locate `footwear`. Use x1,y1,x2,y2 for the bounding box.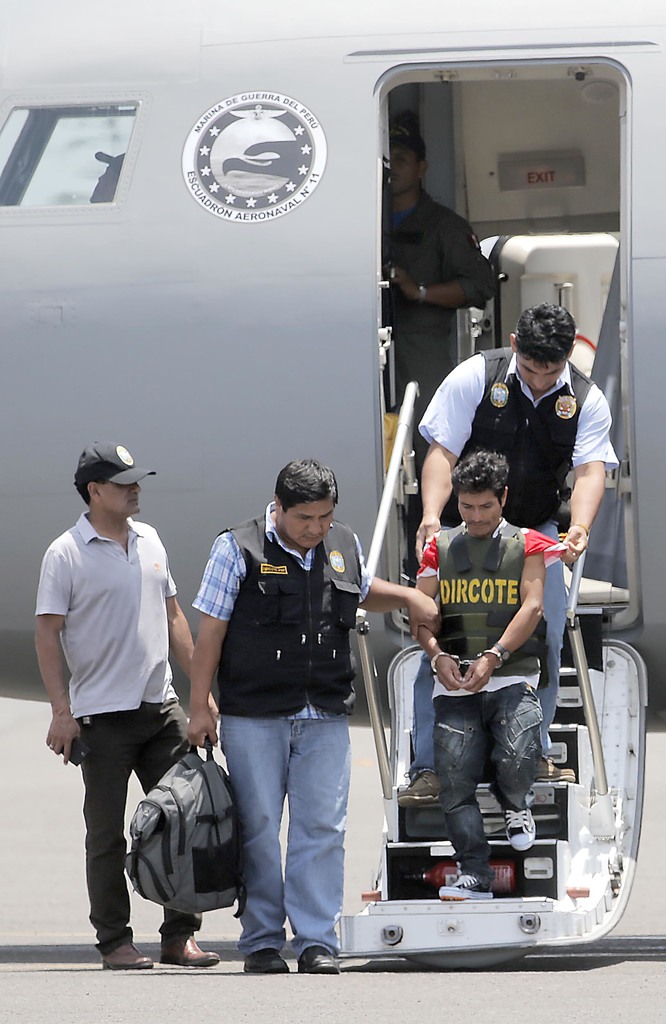
97,939,146,968.
